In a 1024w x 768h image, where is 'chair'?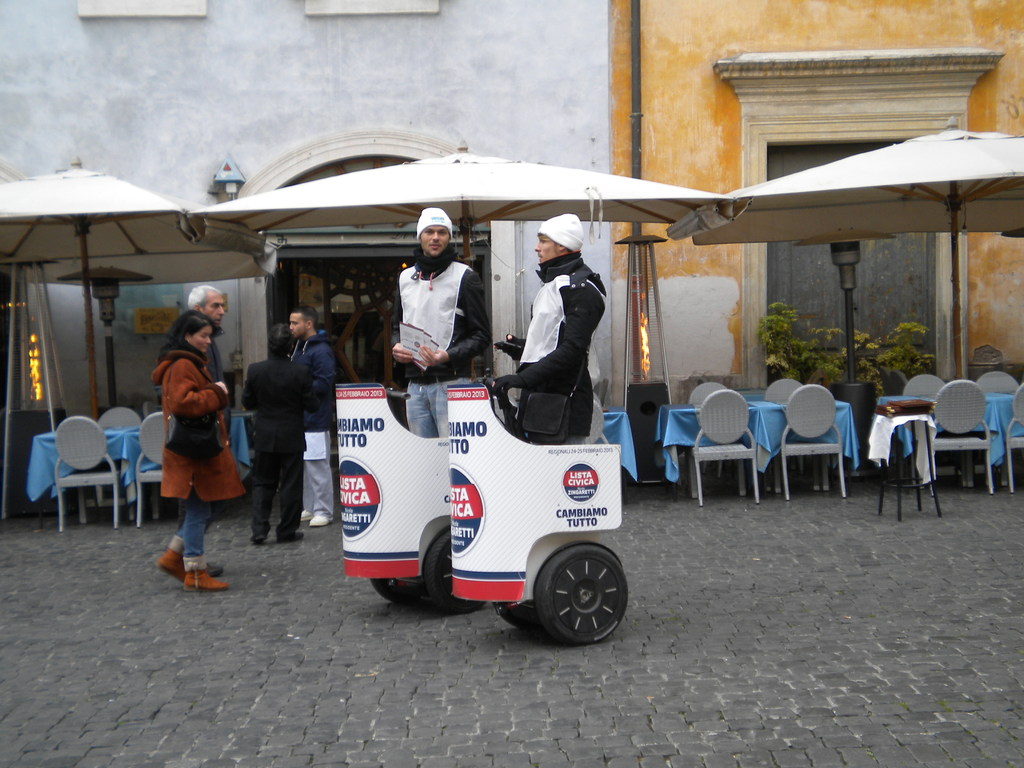
detection(131, 413, 177, 532).
